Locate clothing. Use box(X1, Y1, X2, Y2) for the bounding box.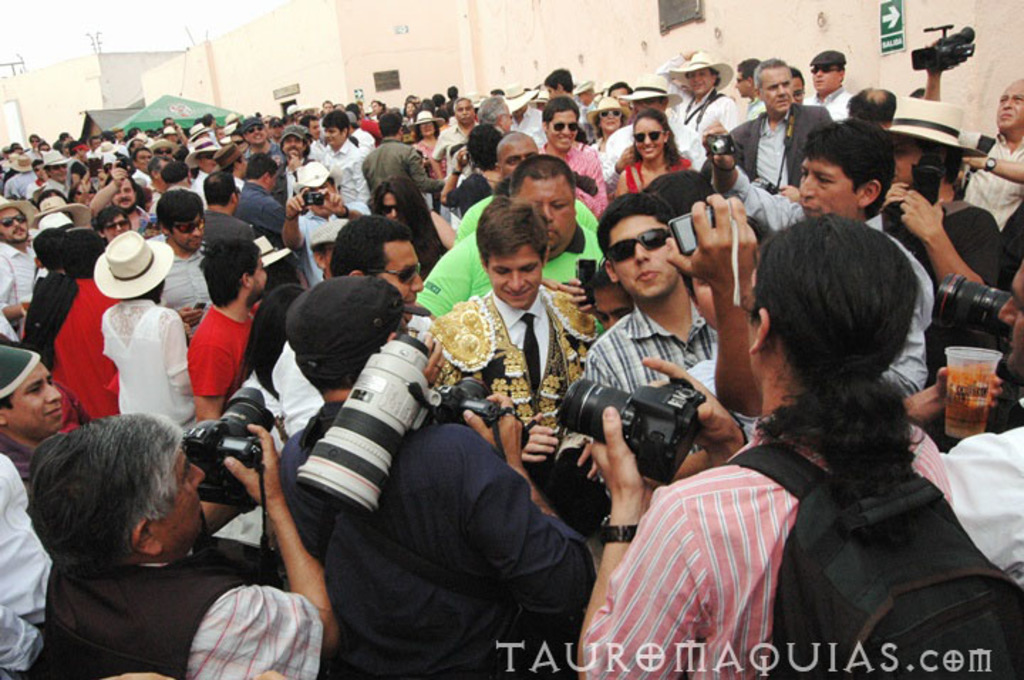
box(348, 132, 449, 215).
